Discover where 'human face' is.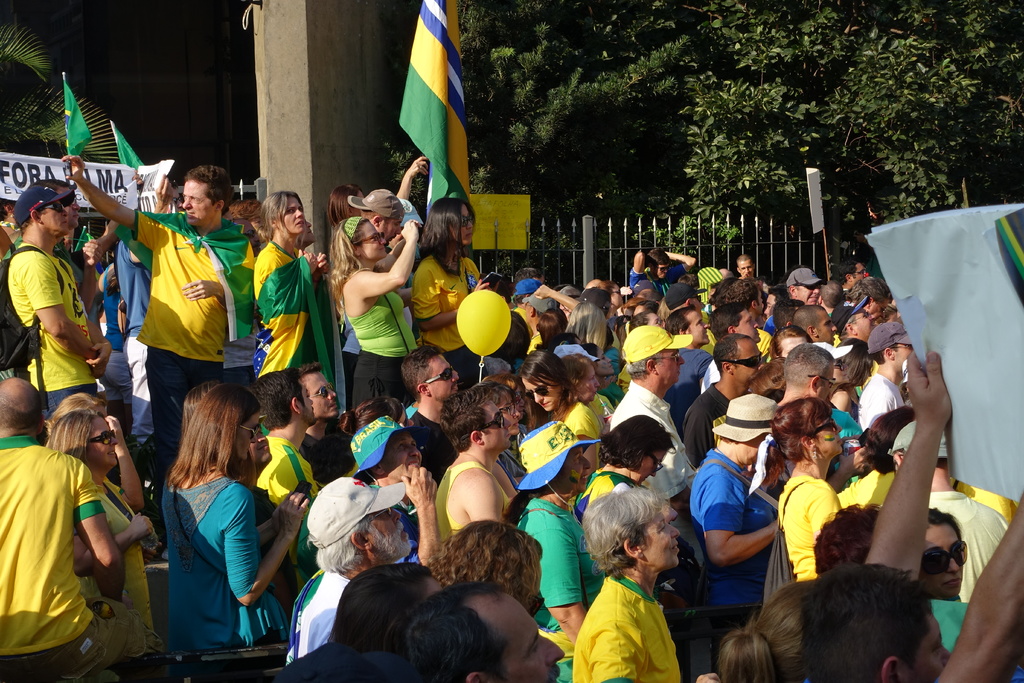
Discovered at 480/396/515/456.
